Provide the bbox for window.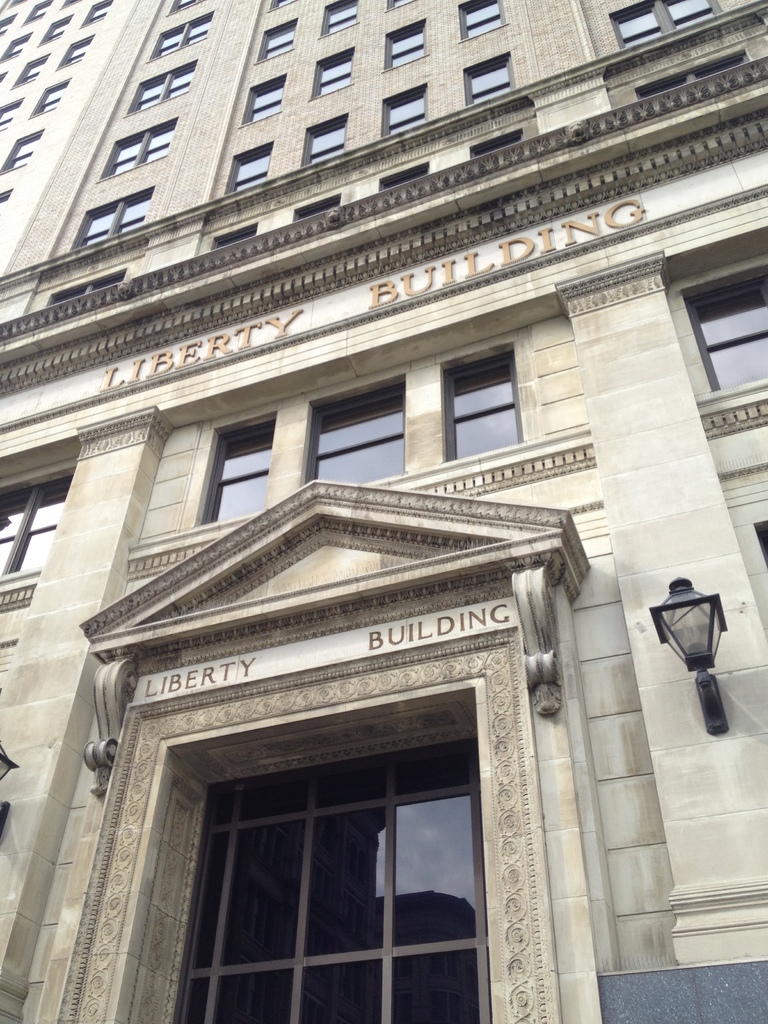
0 12 17 38.
